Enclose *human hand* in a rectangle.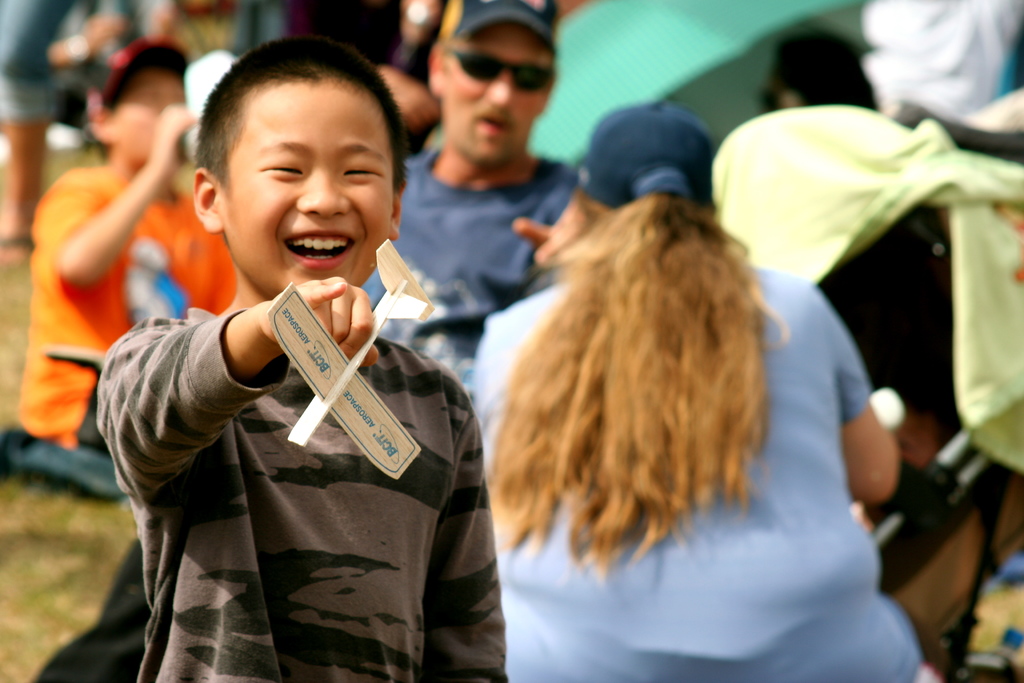
(149,101,202,176).
